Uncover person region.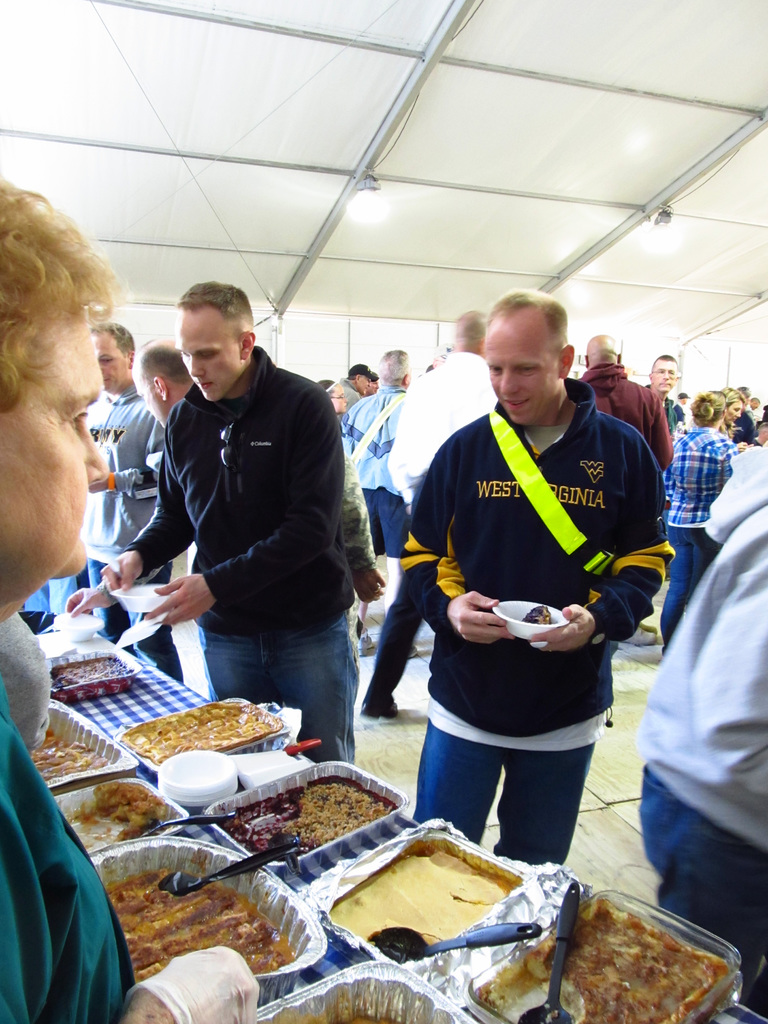
Uncovered: region(660, 386, 739, 650).
